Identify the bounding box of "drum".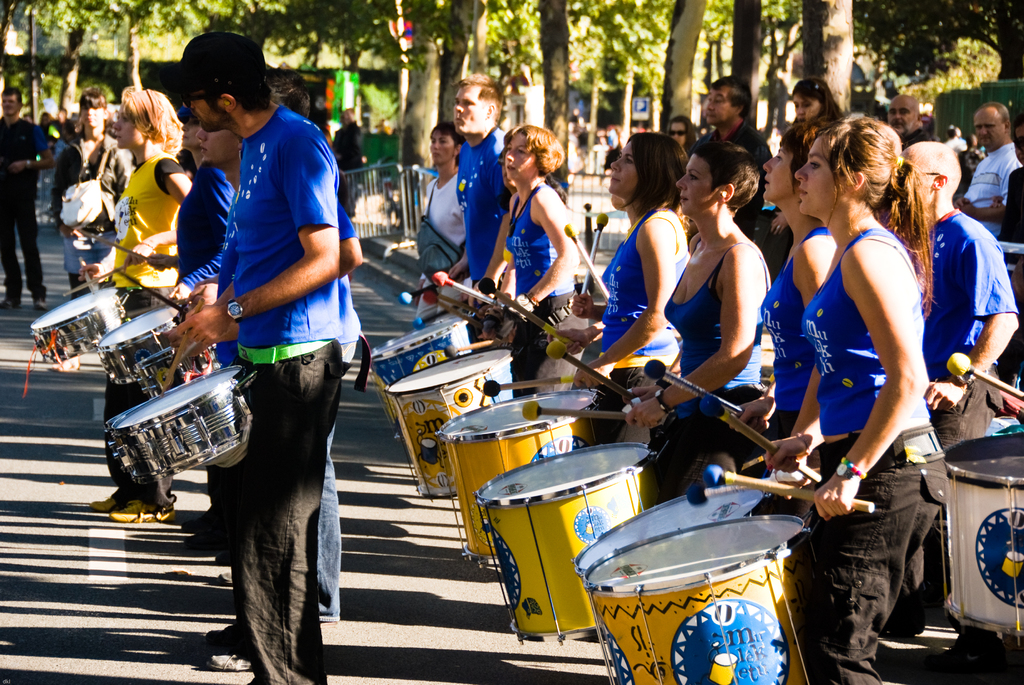
372 310 483 428.
